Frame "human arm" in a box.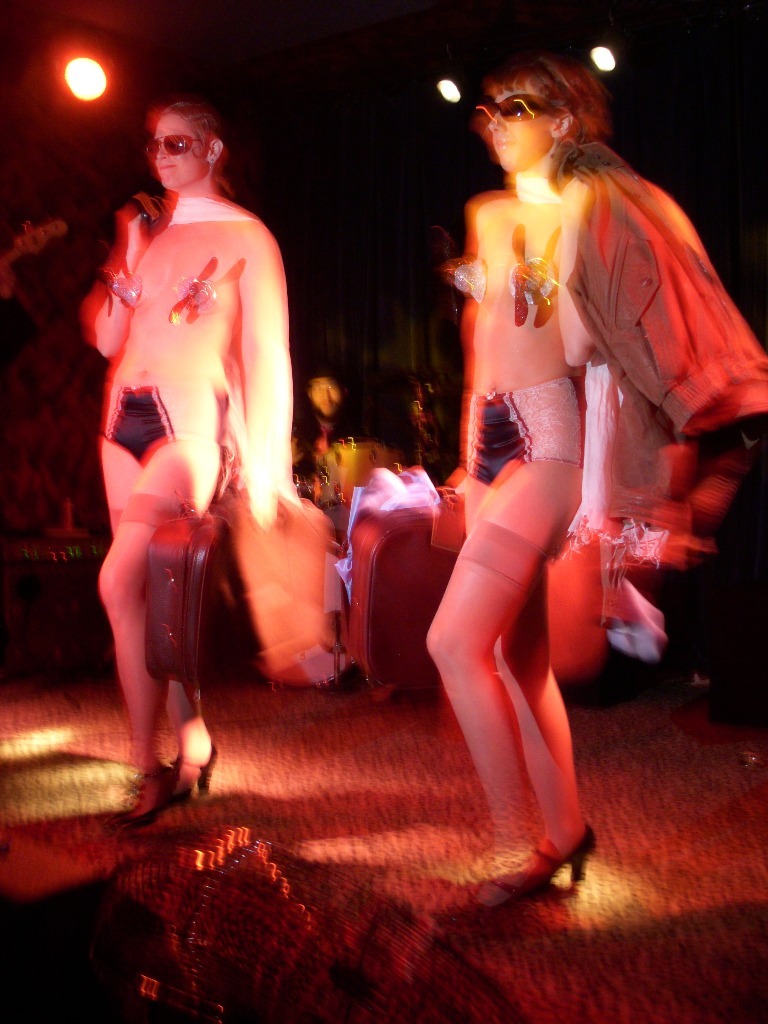
select_region(230, 224, 299, 525).
